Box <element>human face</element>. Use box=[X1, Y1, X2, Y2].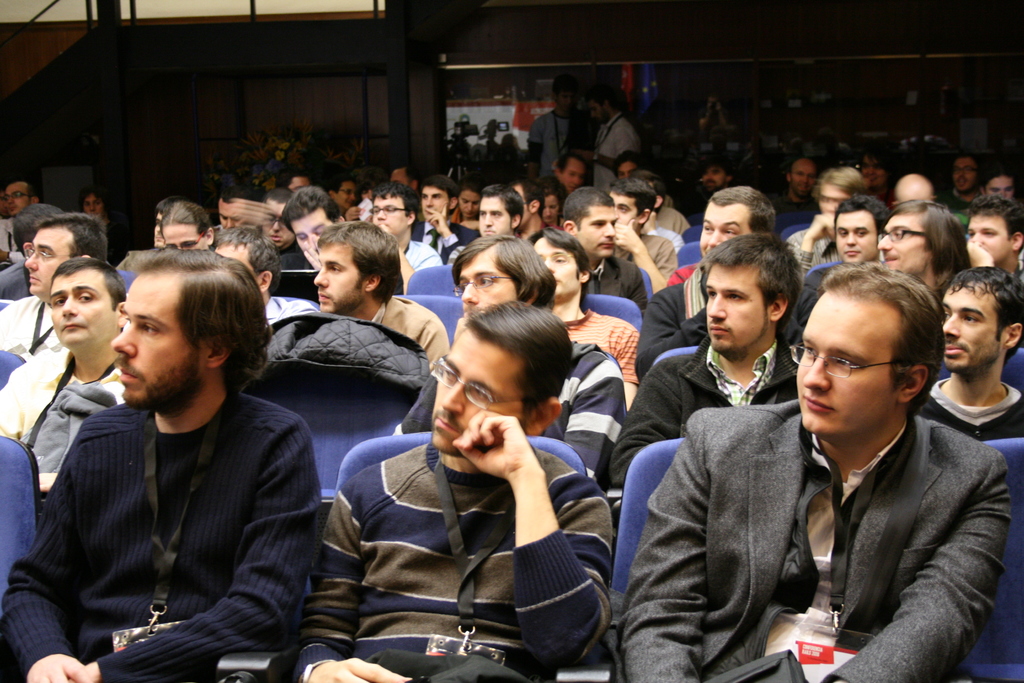
box=[788, 160, 815, 199].
